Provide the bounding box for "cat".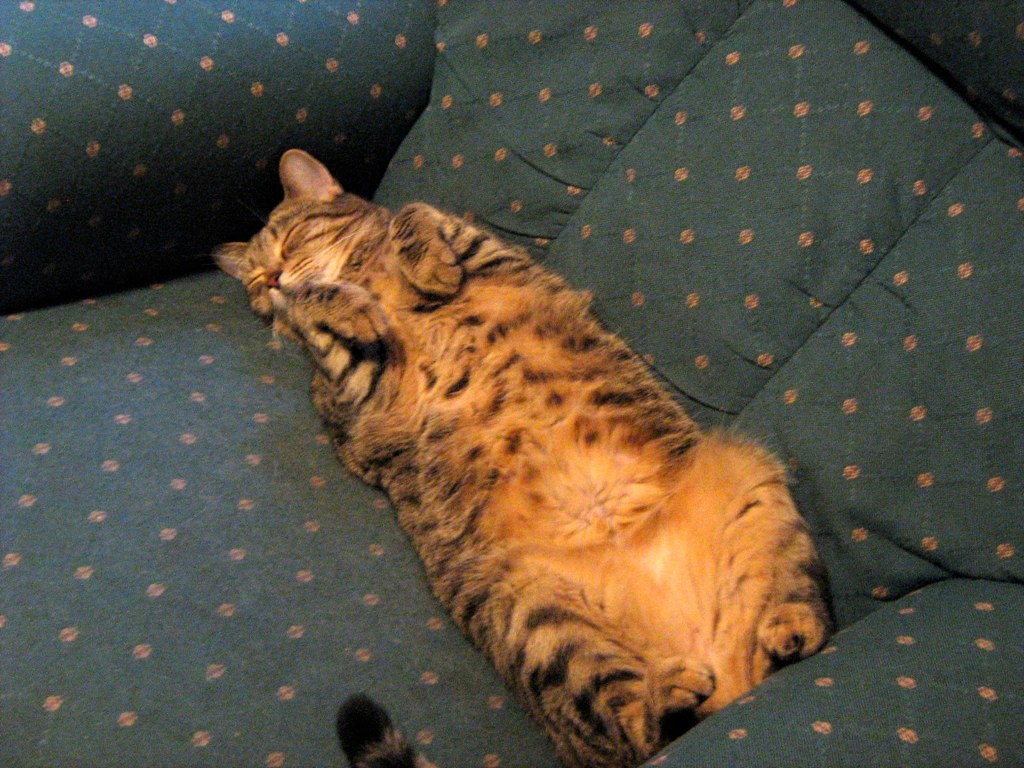
pyautogui.locateOnScreen(203, 140, 836, 767).
